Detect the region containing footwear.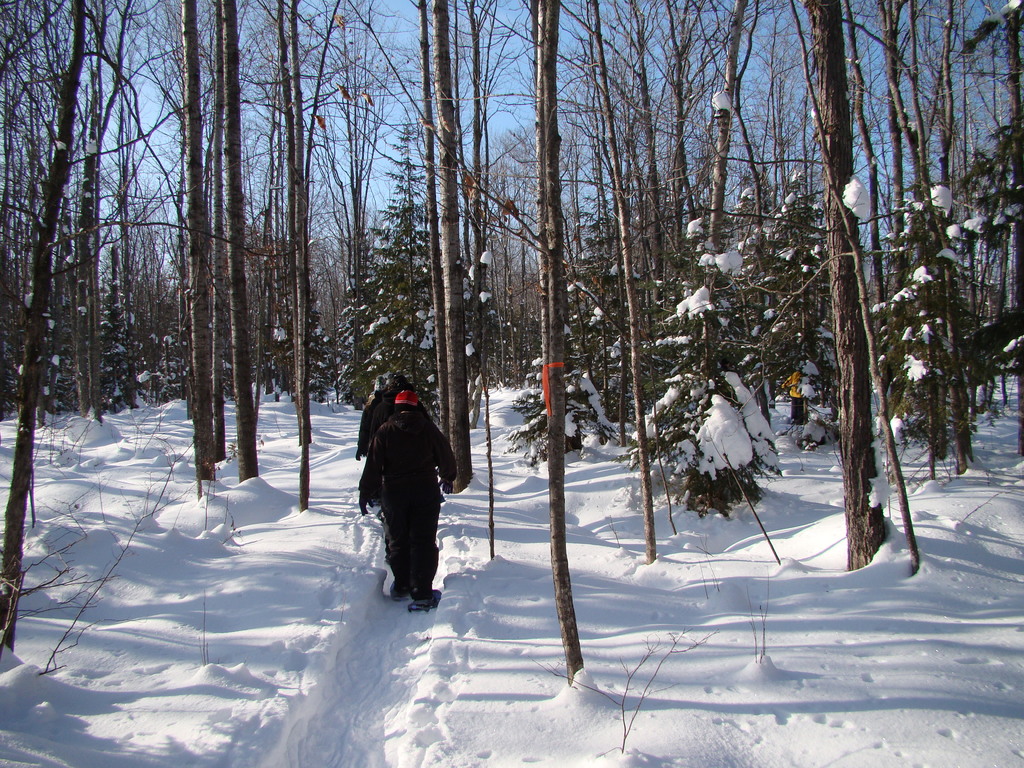
<bbox>417, 595, 438, 611</bbox>.
